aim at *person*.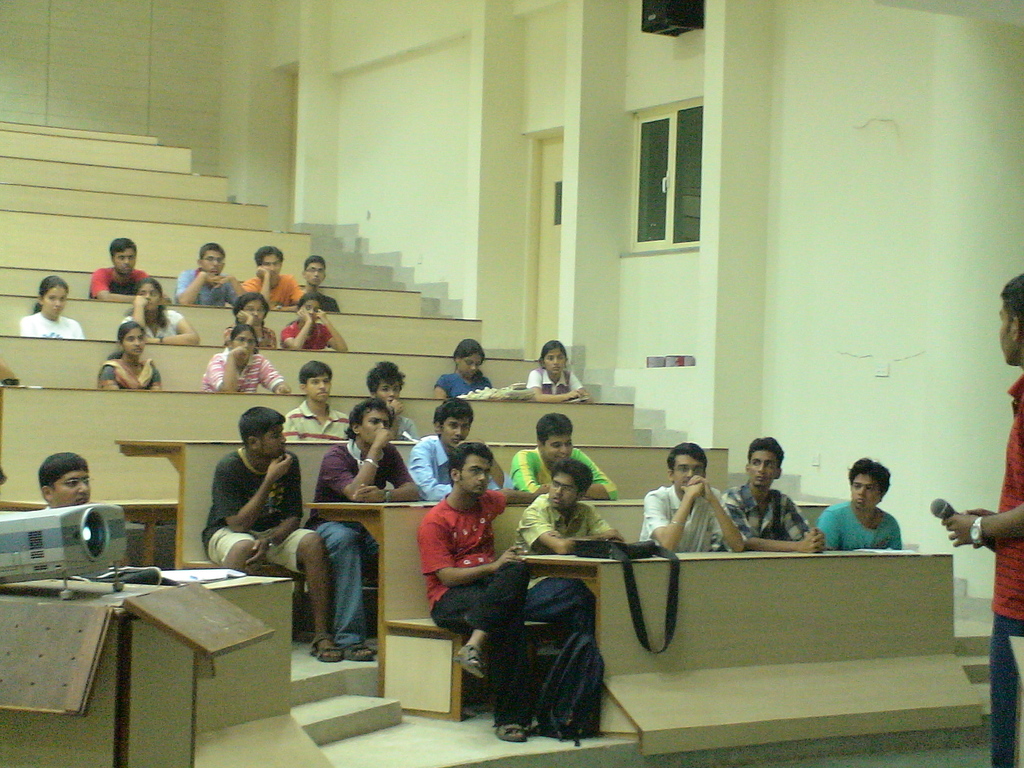
Aimed at (507,408,623,507).
